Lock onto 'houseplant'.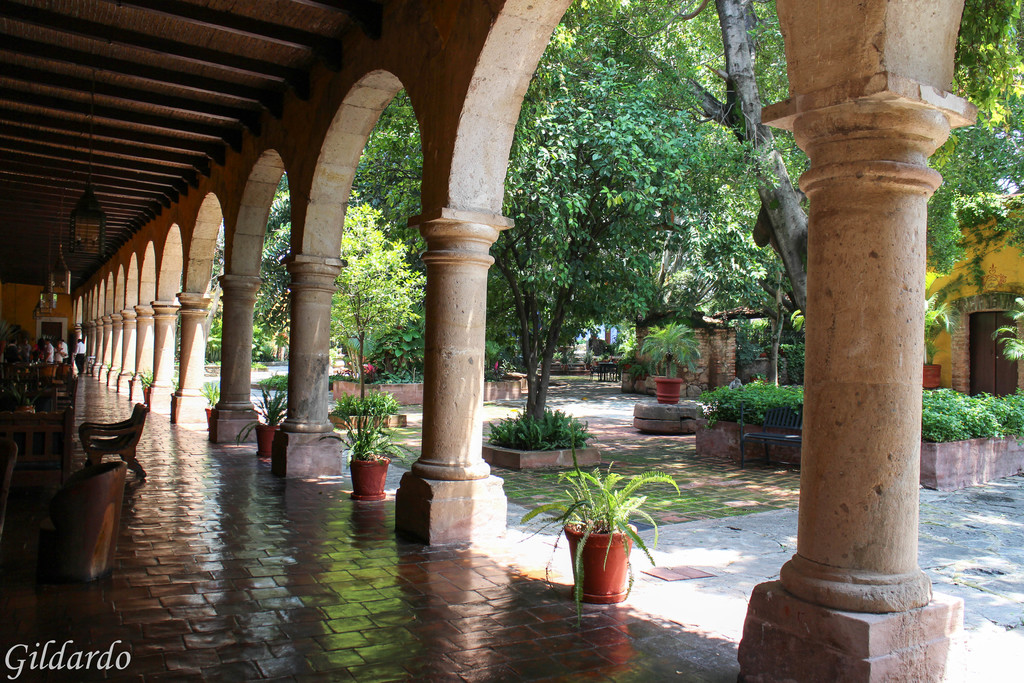
Locked: [x1=104, y1=363, x2=112, y2=379].
